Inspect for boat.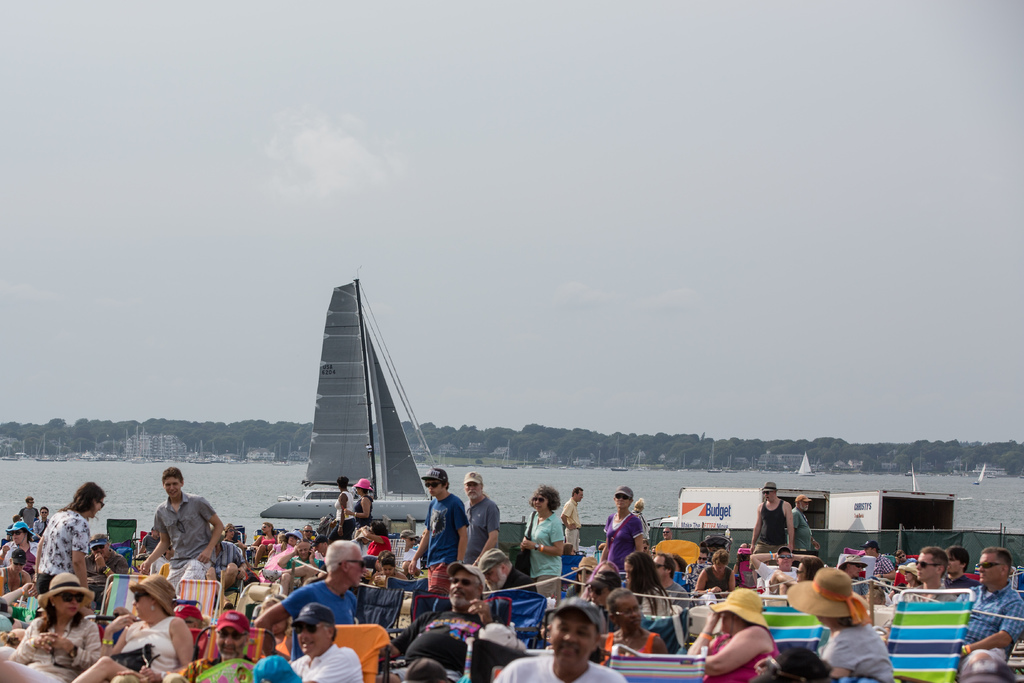
Inspection: select_region(727, 456, 737, 473).
